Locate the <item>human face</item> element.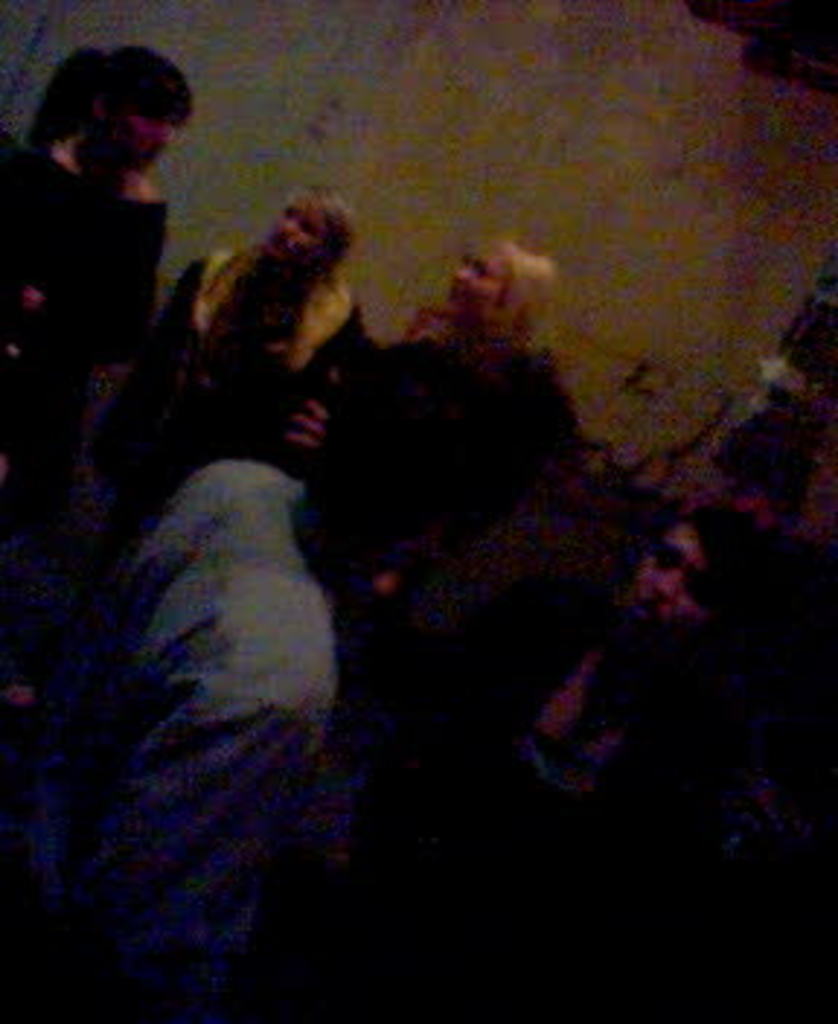
Element bbox: BBox(637, 524, 716, 623).
